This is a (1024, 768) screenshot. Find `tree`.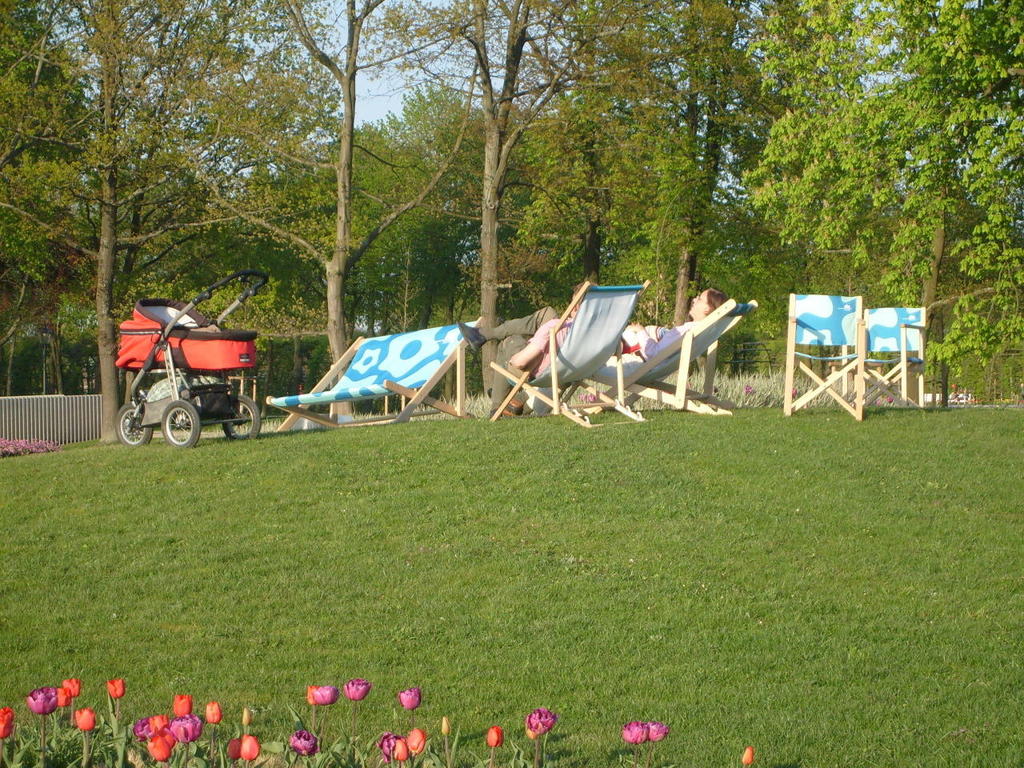
Bounding box: [382, 0, 601, 399].
